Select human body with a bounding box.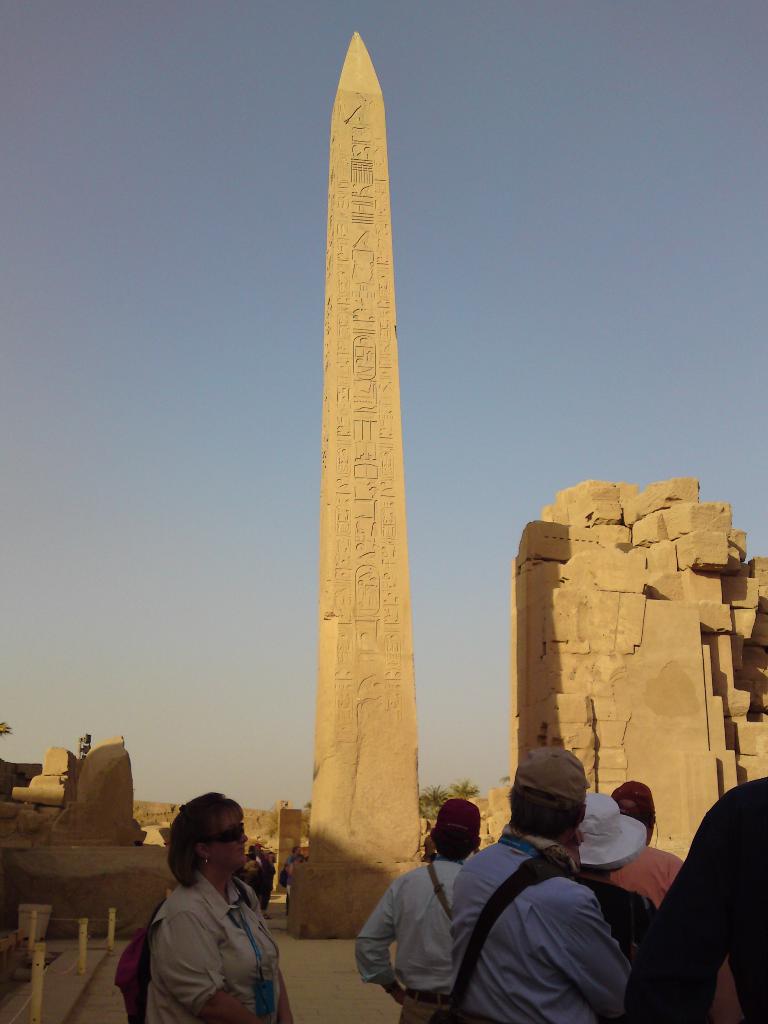
l=604, t=844, r=688, b=1023.
